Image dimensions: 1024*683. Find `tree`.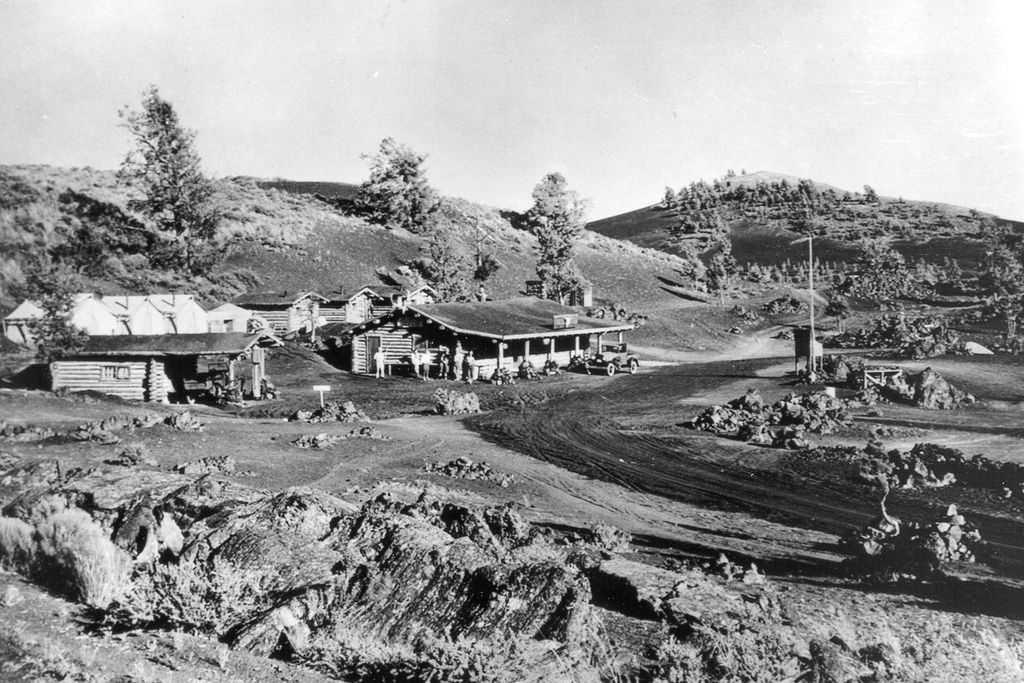
crop(510, 172, 584, 294).
